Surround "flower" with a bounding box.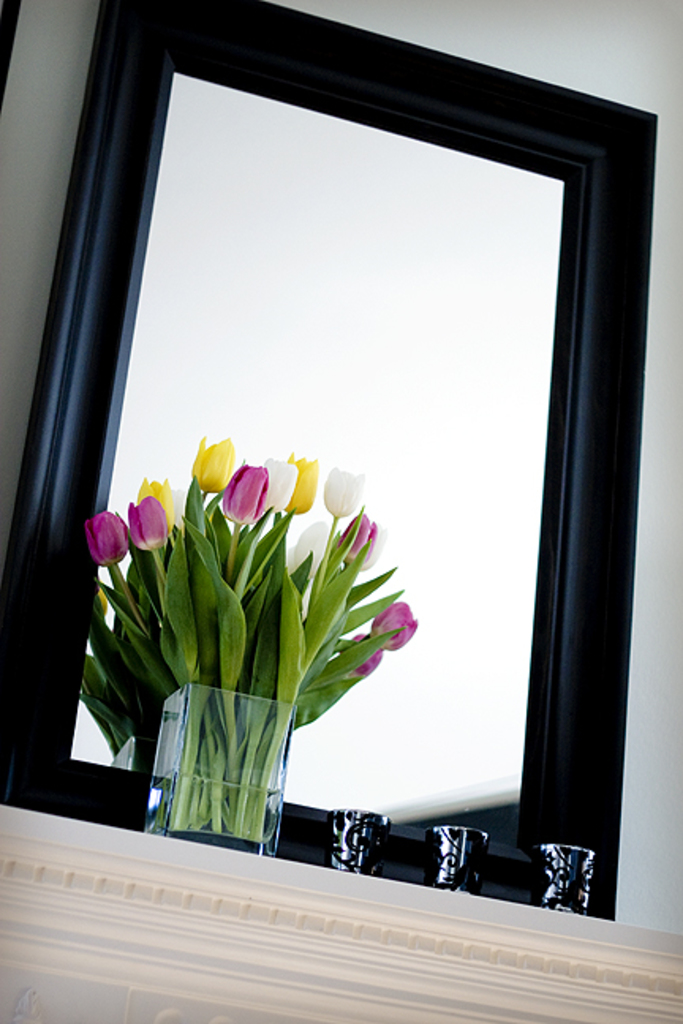
region(368, 597, 421, 651).
